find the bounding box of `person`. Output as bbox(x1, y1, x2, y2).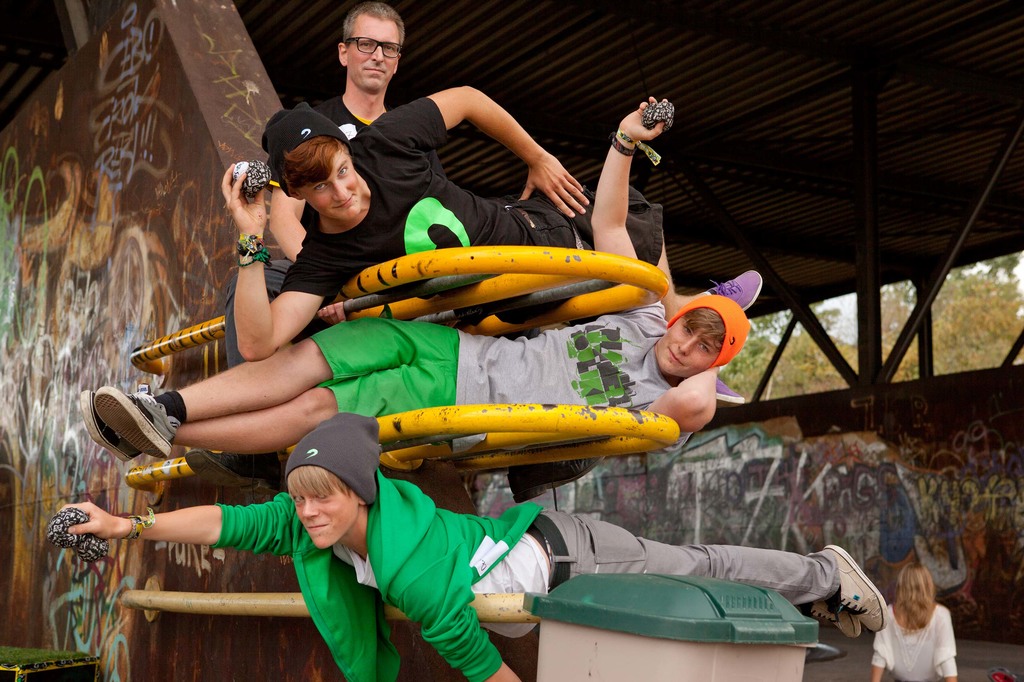
bbox(875, 557, 961, 677).
